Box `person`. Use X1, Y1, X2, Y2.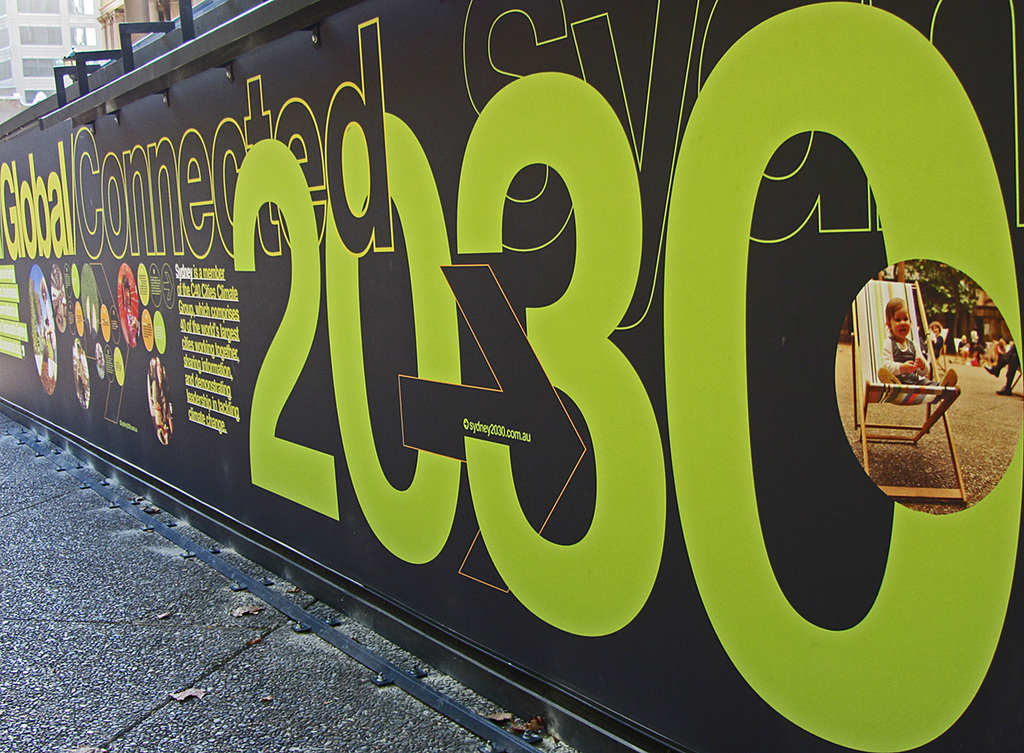
992, 336, 1007, 362.
